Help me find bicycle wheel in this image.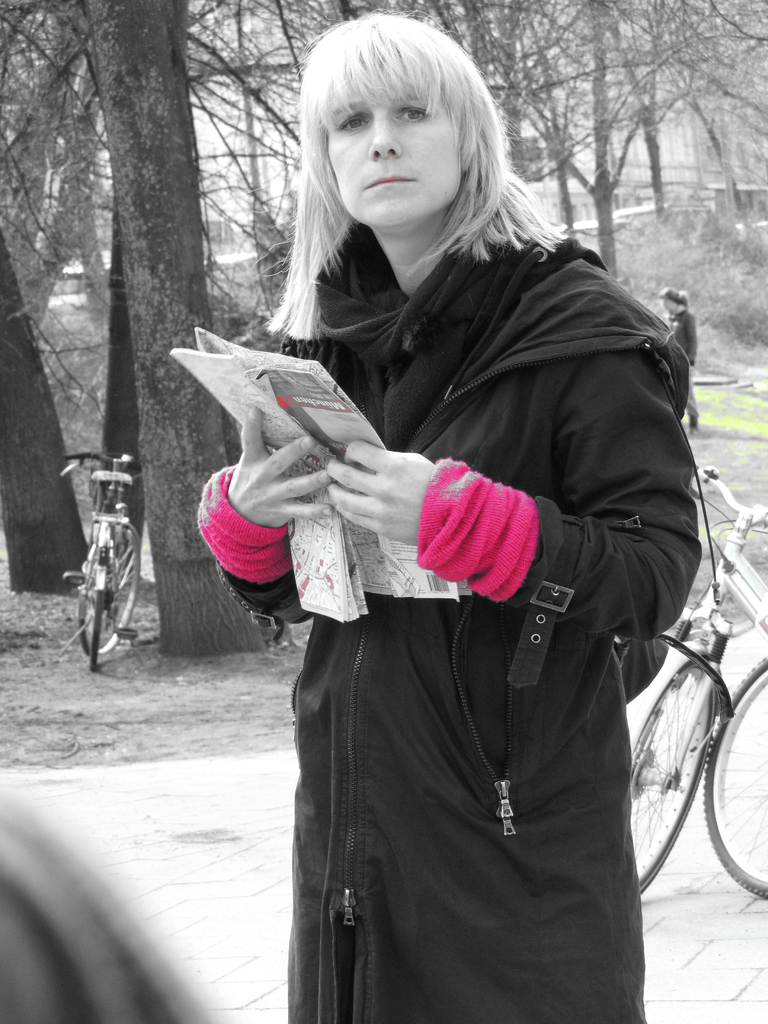
Found it: {"x1": 624, "y1": 652, "x2": 717, "y2": 892}.
